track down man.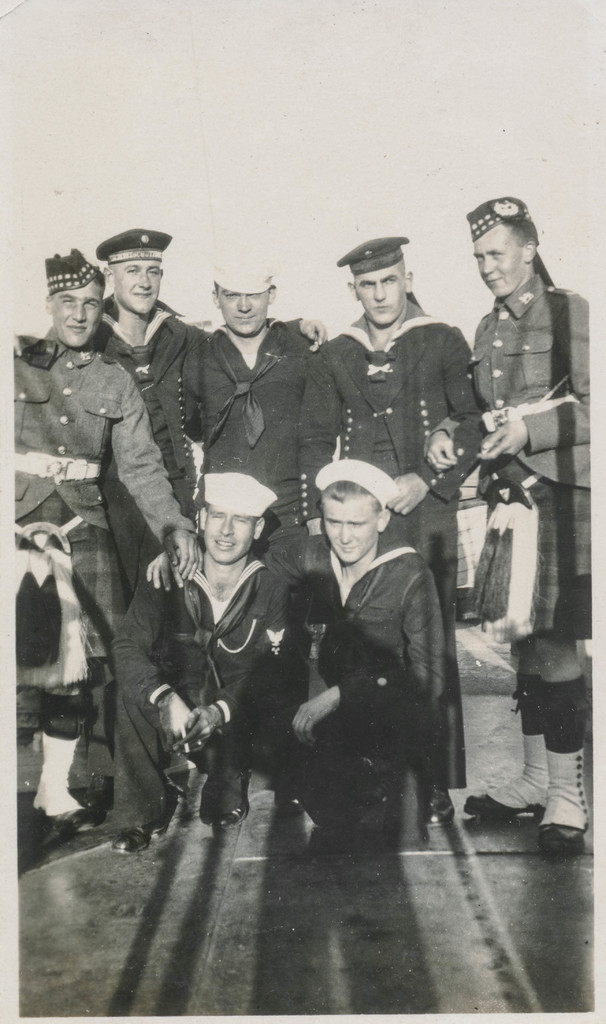
Tracked to locate(5, 225, 334, 630).
